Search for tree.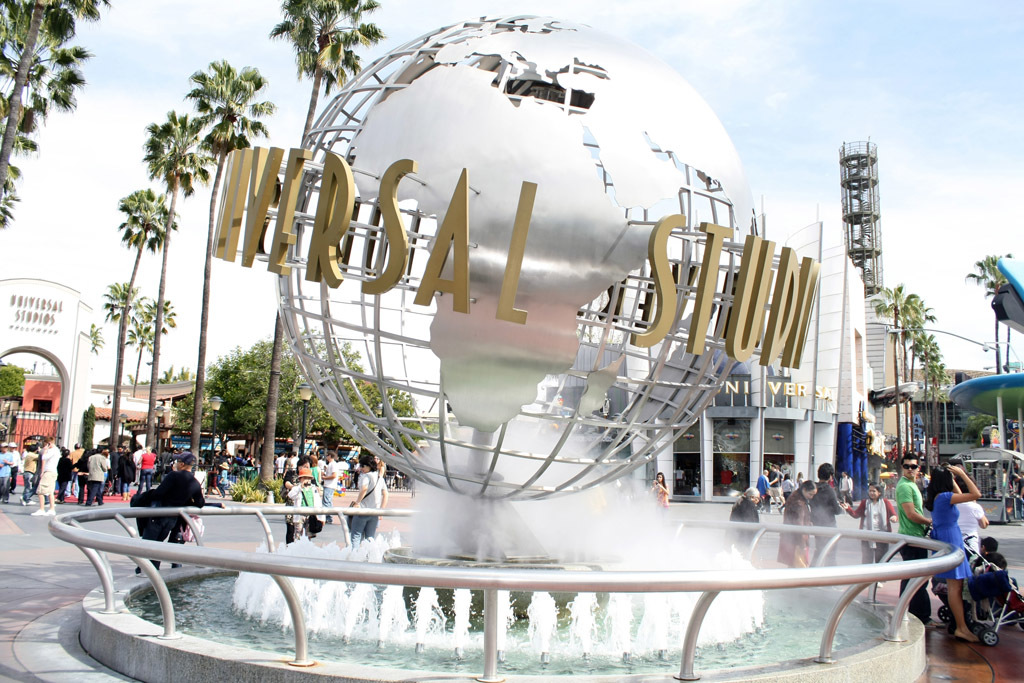
Found at box(0, 362, 29, 394).
